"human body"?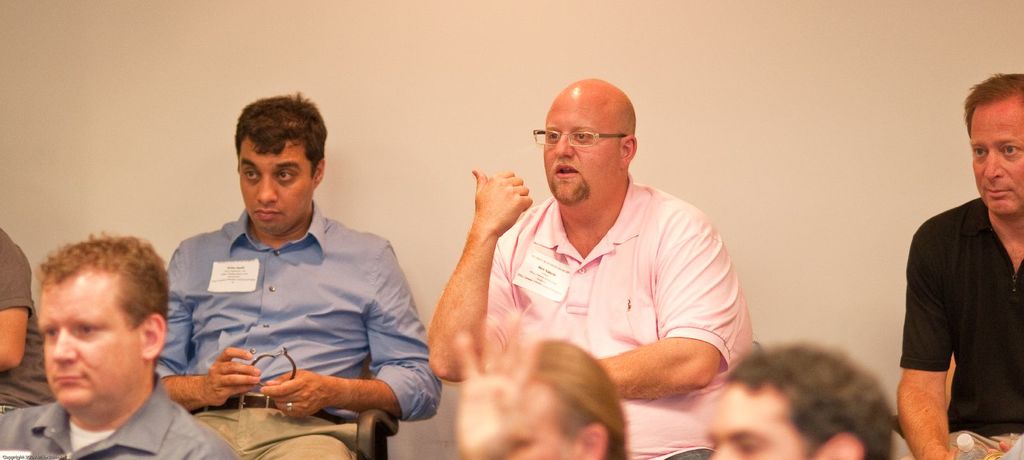
(left=159, top=86, right=439, bottom=459)
